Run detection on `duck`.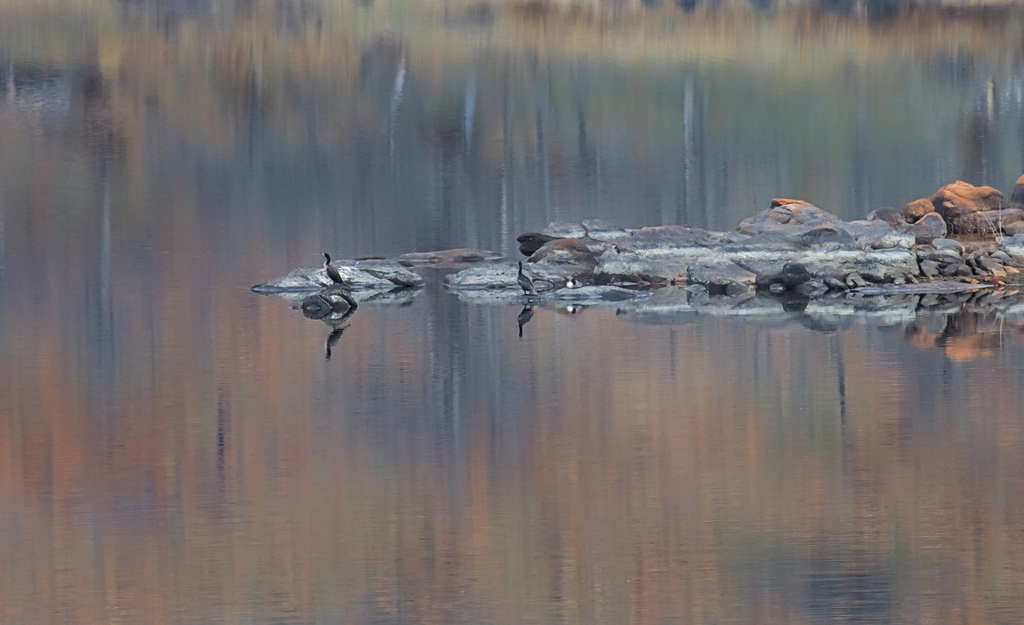
Result: (left=516, top=261, right=537, bottom=298).
